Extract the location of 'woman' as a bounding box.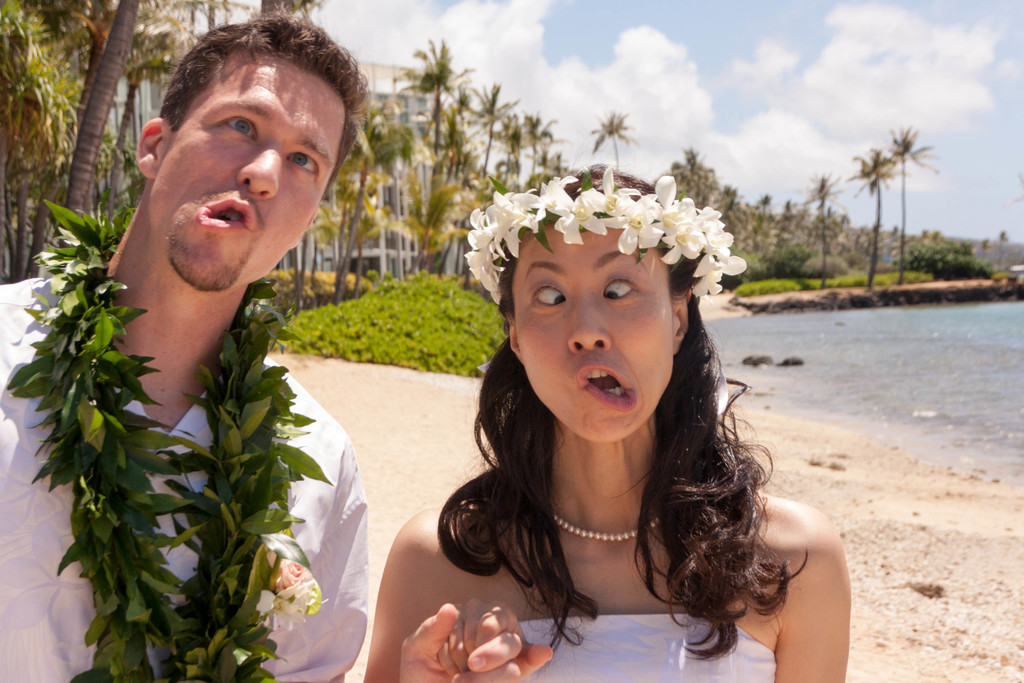
rect(403, 138, 840, 682).
